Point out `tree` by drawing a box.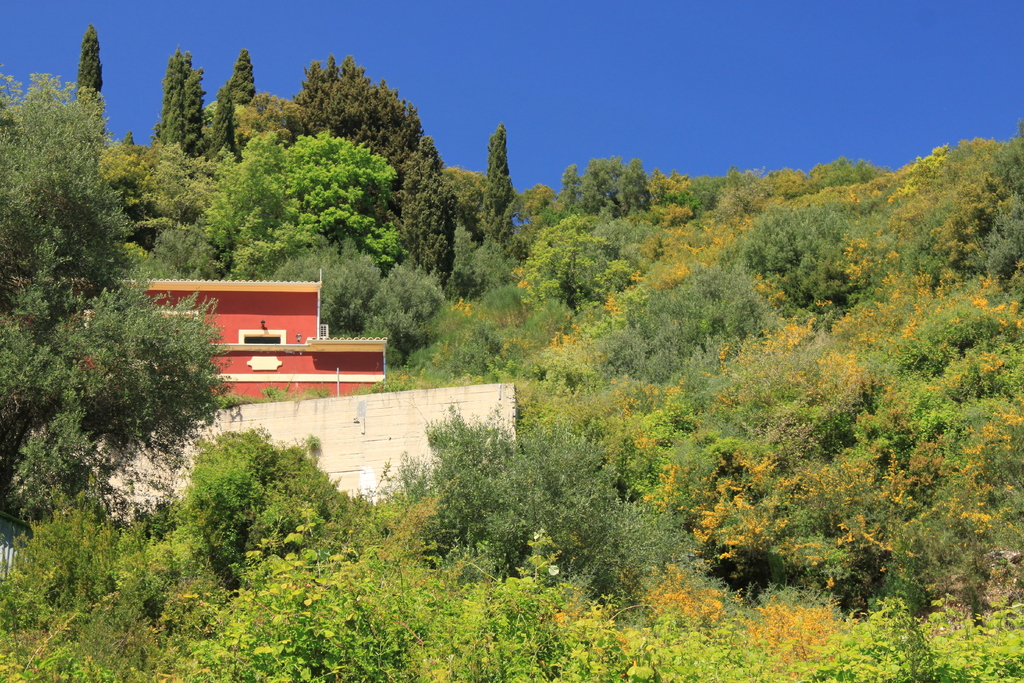
bbox=(79, 26, 104, 131).
